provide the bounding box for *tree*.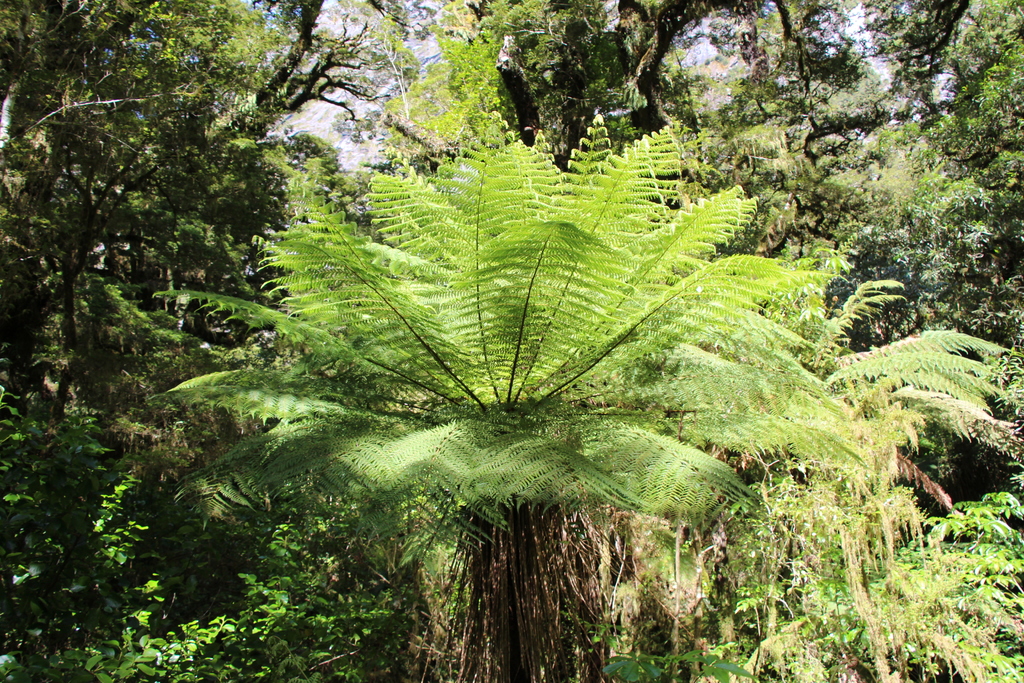
region(145, 117, 859, 682).
